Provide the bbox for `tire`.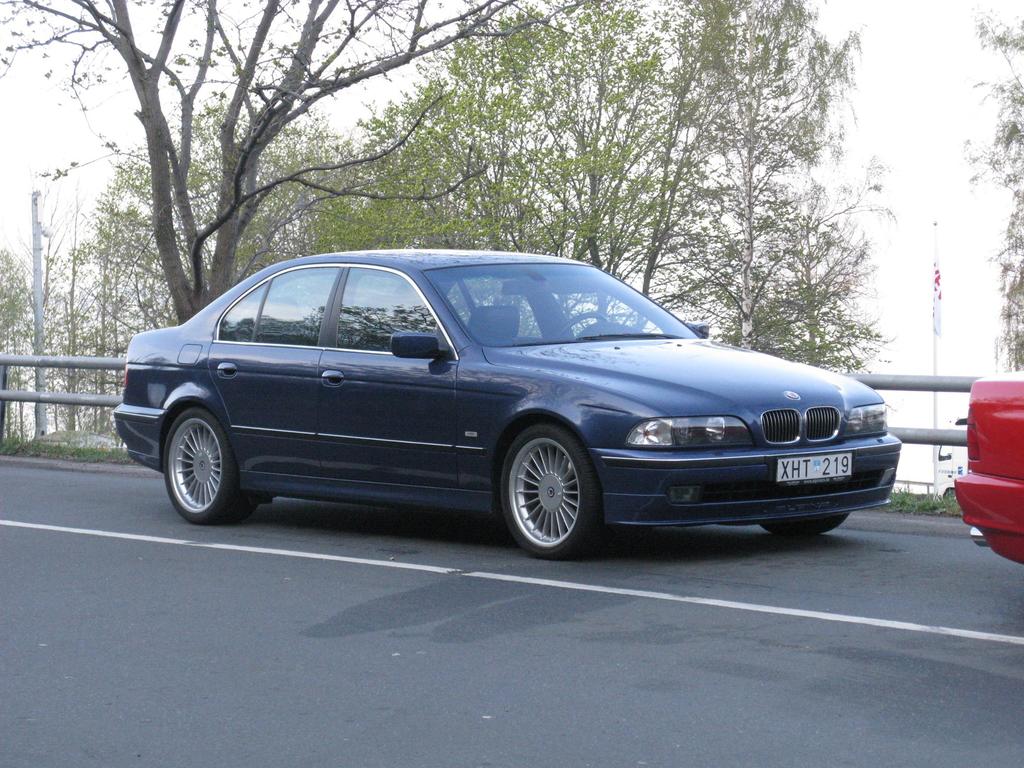
<box>491,429,604,552</box>.
